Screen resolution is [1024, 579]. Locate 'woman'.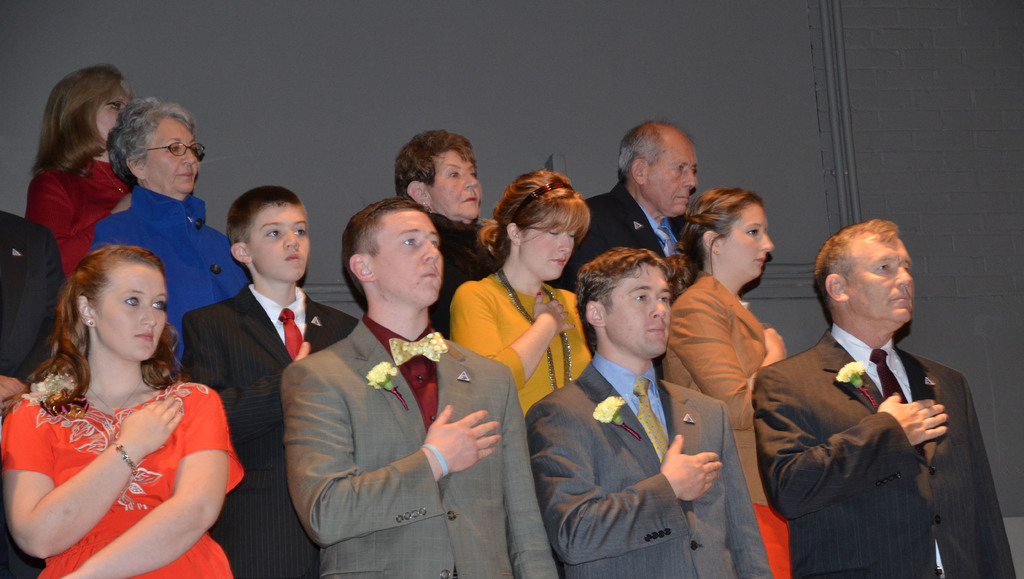
region(23, 63, 144, 279).
